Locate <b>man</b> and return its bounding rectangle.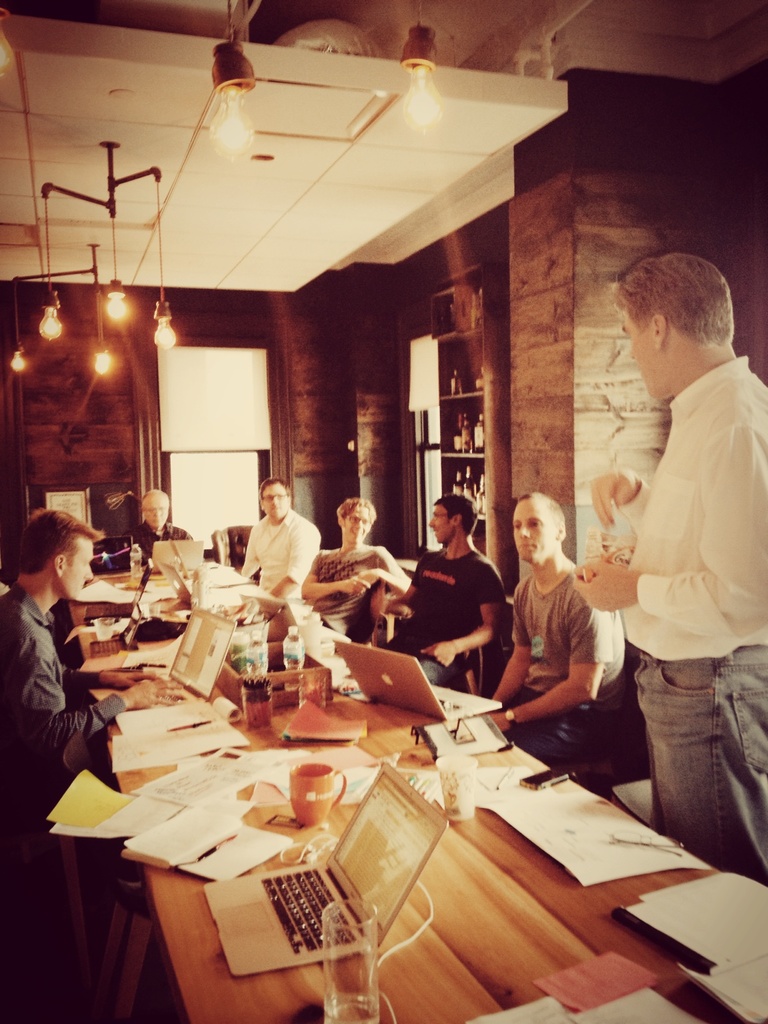
[125, 490, 193, 565].
